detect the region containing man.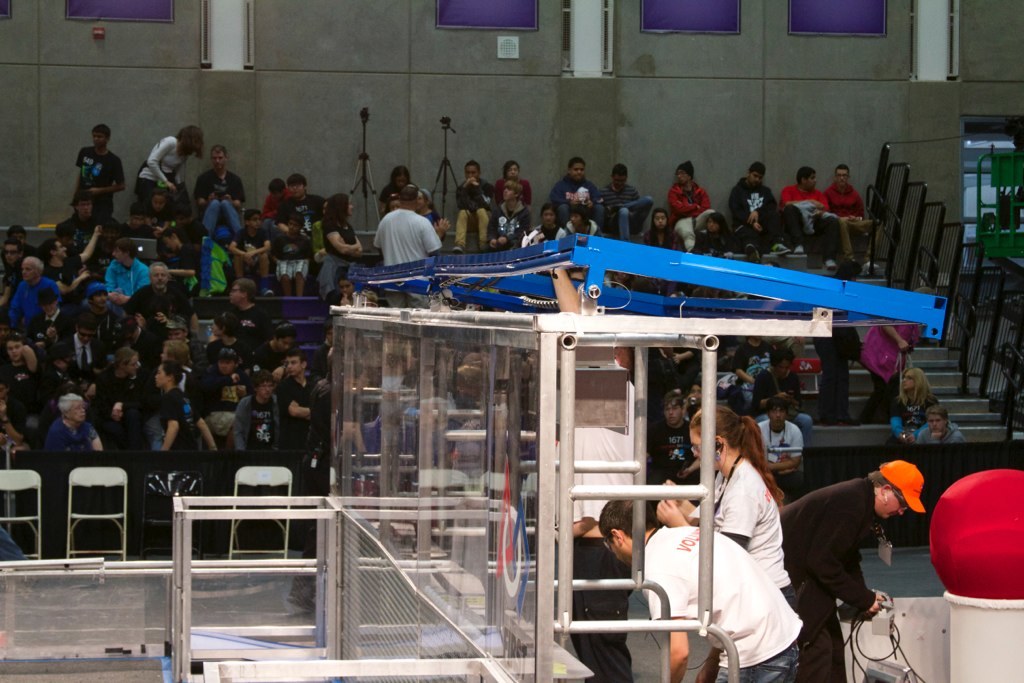
bbox(282, 343, 328, 472).
